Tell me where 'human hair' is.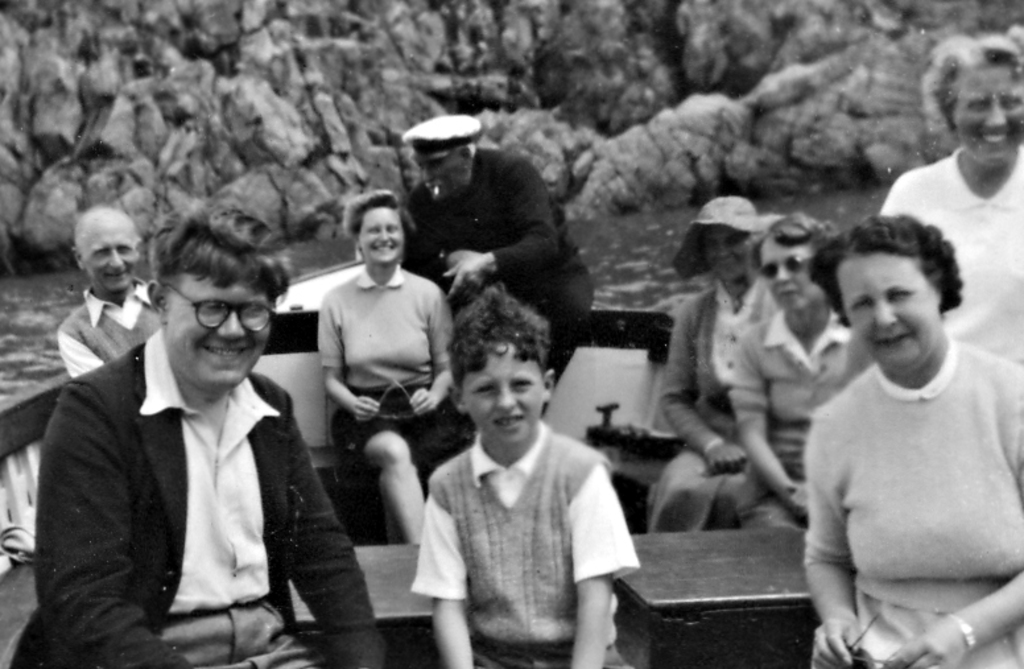
'human hair' is at select_region(445, 284, 553, 393).
